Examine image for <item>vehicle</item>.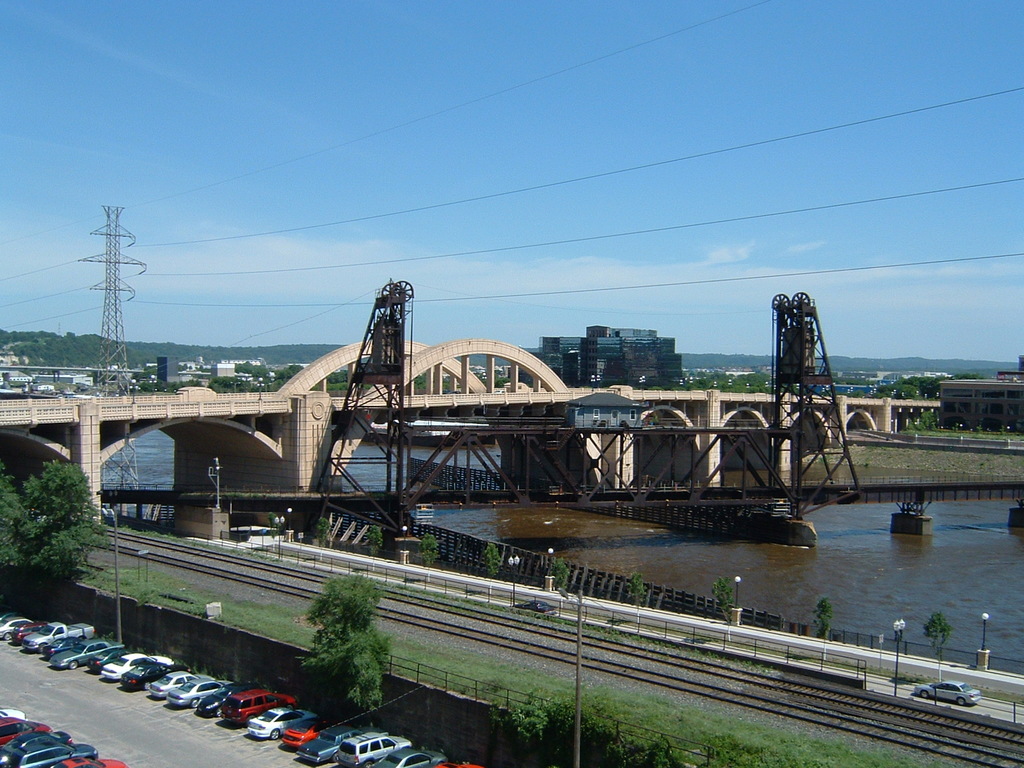
Examination result: 0:705:24:719.
